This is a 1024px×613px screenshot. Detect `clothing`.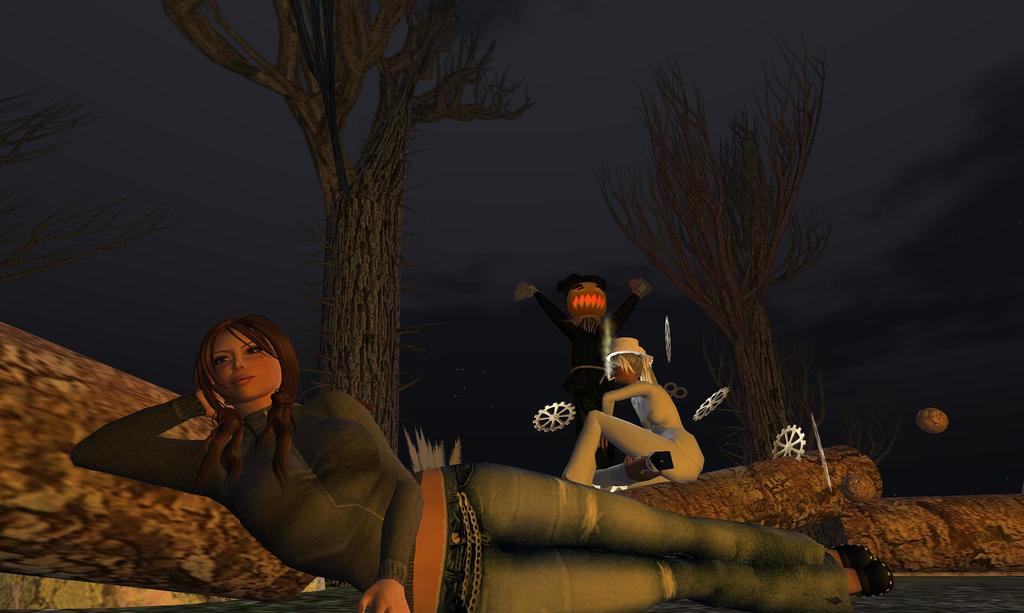
<region>533, 288, 639, 426</region>.
